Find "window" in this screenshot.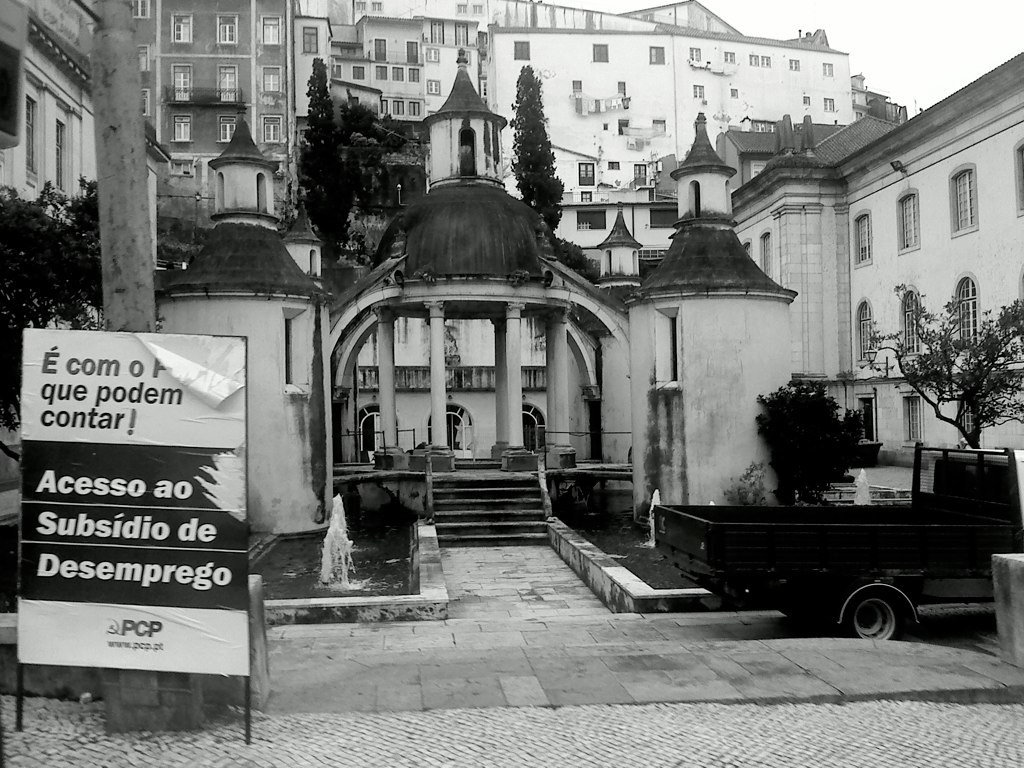
The bounding box for "window" is (617,119,629,140).
